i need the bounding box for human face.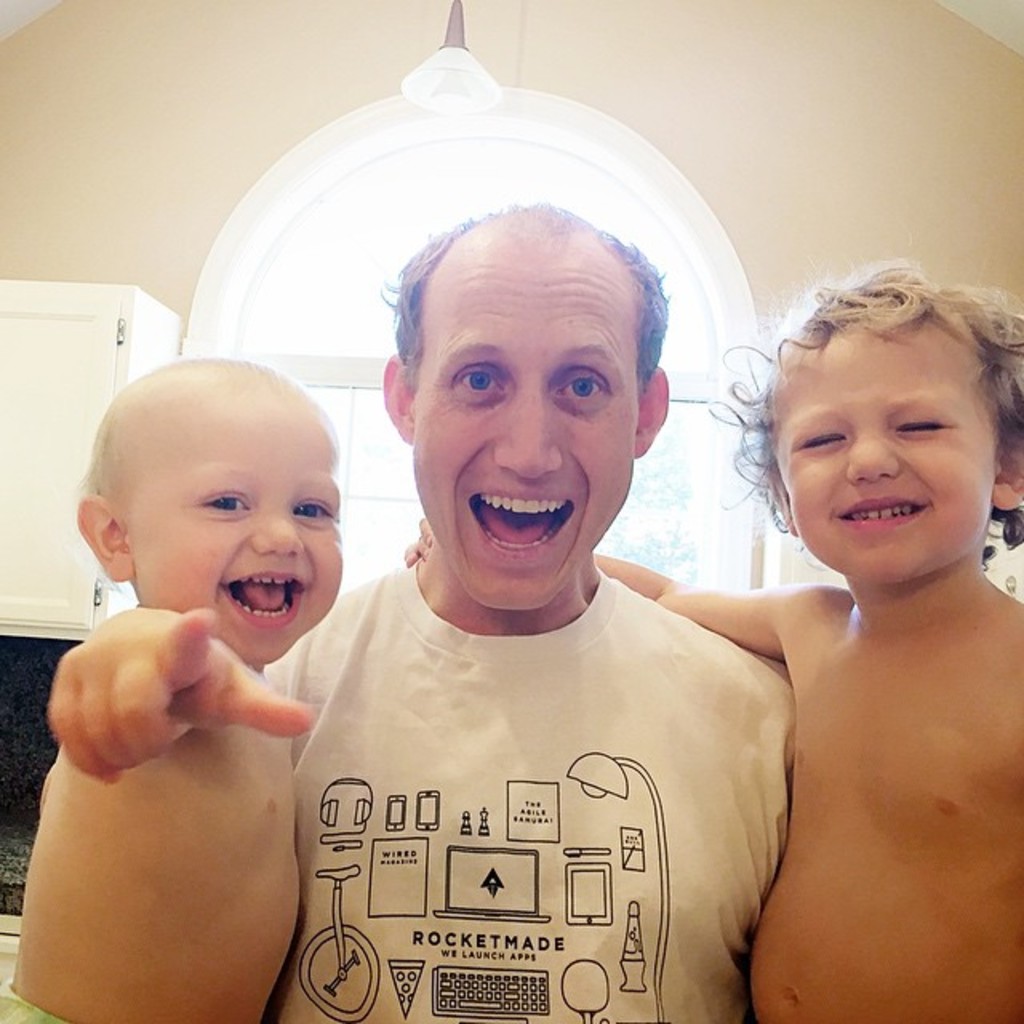
Here it is: bbox=(414, 222, 637, 614).
